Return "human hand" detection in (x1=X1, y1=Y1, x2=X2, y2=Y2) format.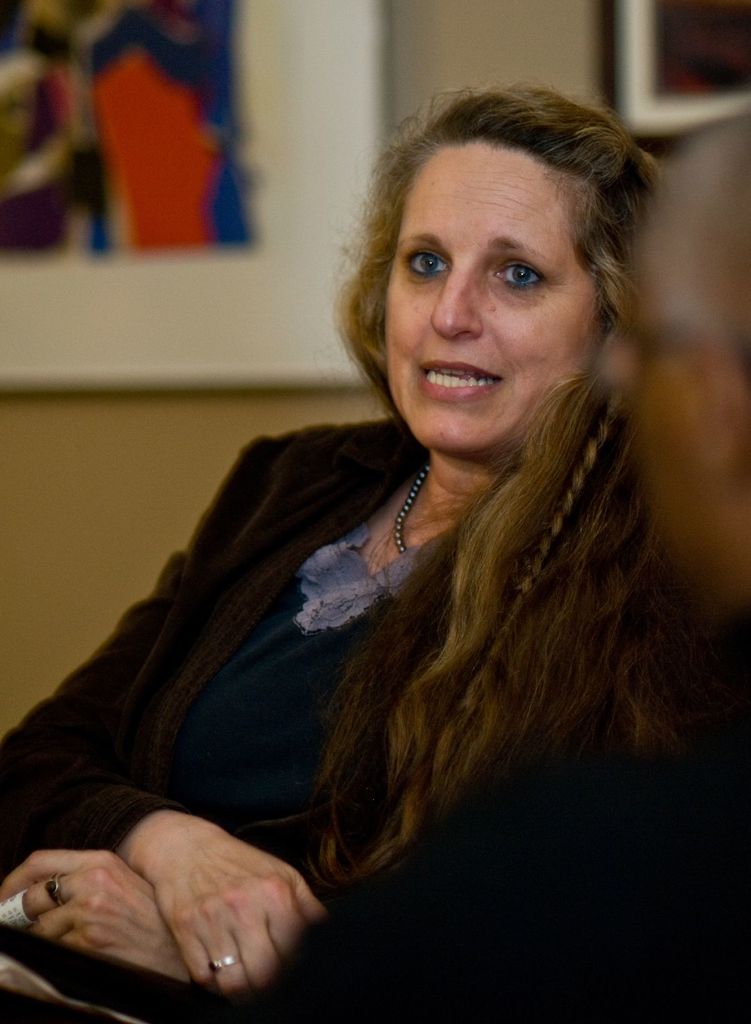
(x1=0, y1=850, x2=199, y2=986).
